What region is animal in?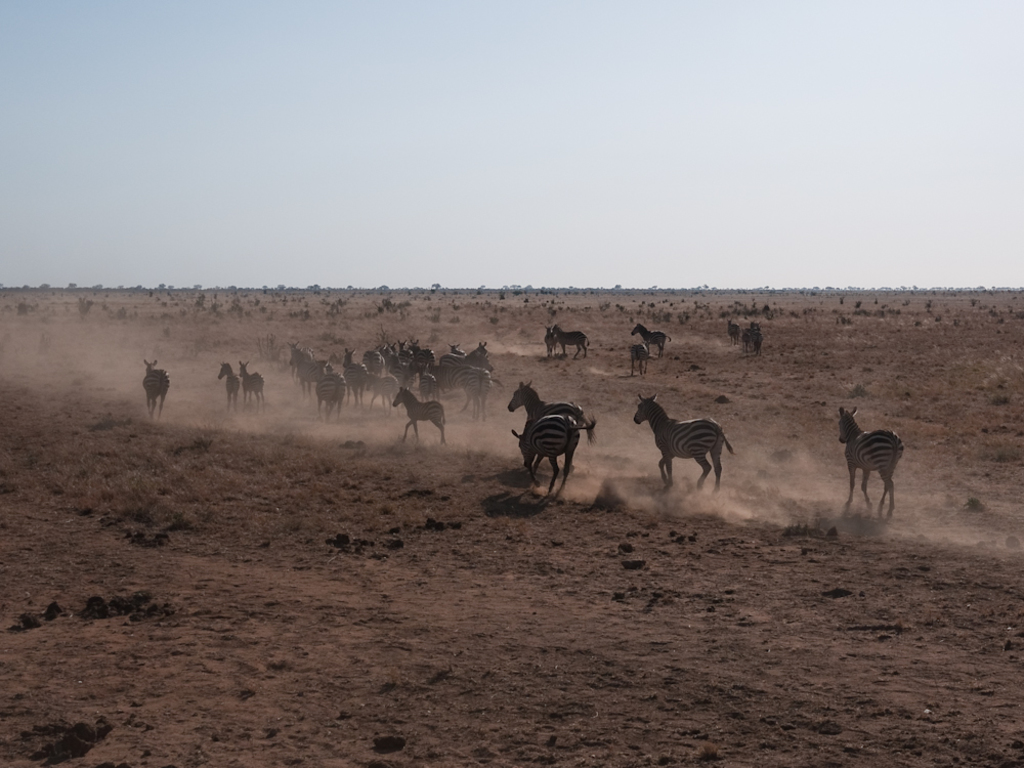
left=218, top=364, right=240, bottom=410.
